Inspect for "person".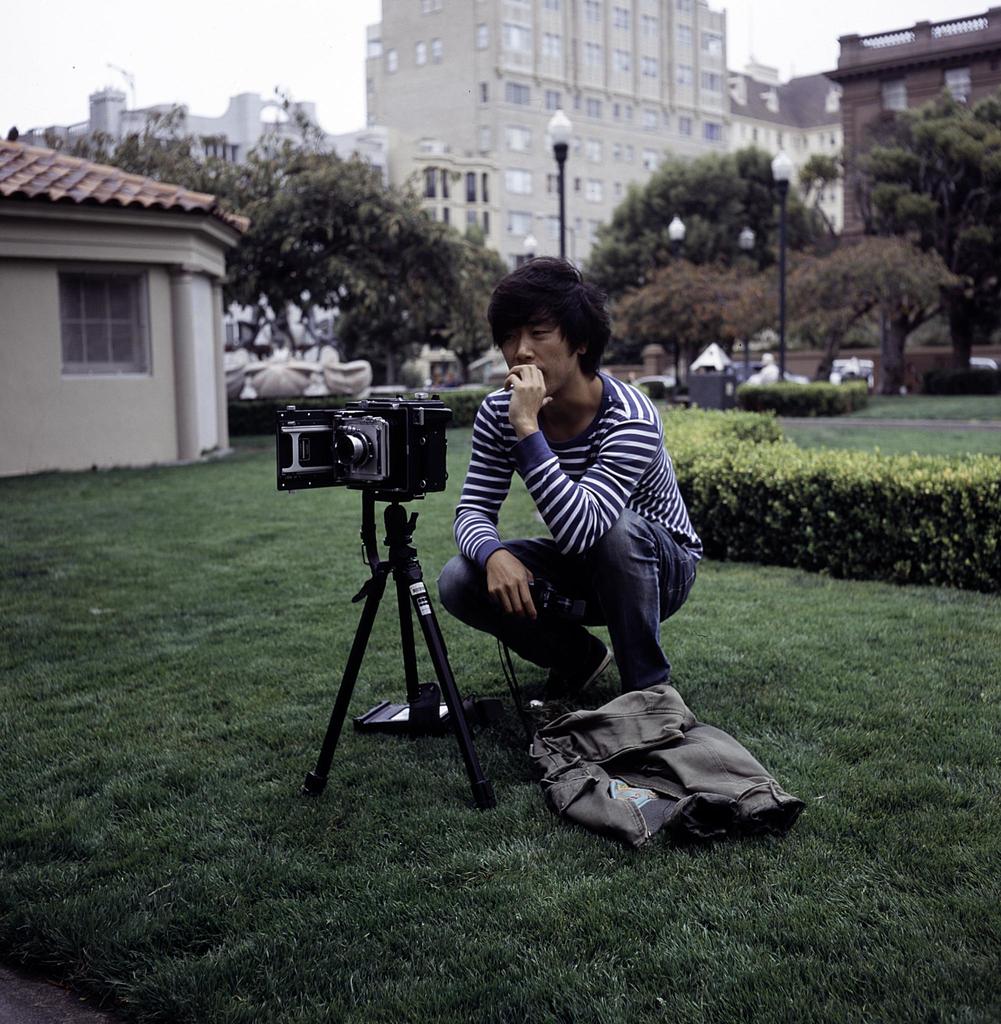
Inspection: [x1=438, y1=244, x2=707, y2=716].
